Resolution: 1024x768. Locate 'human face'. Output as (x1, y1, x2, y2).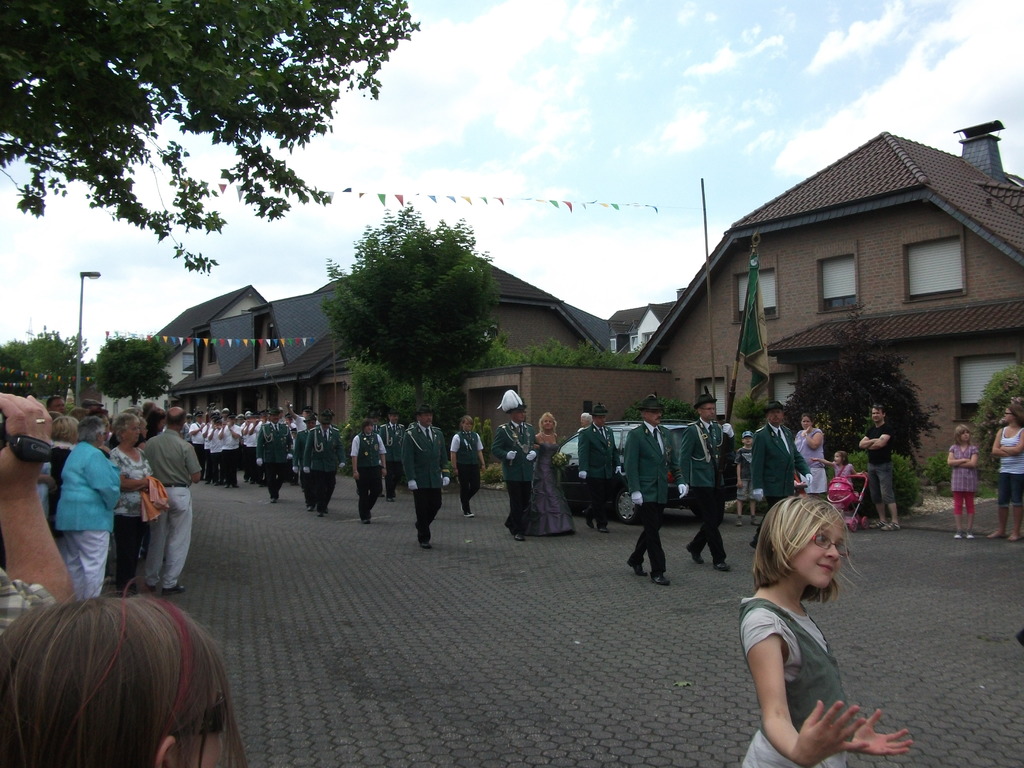
(463, 419, 472, 429).
